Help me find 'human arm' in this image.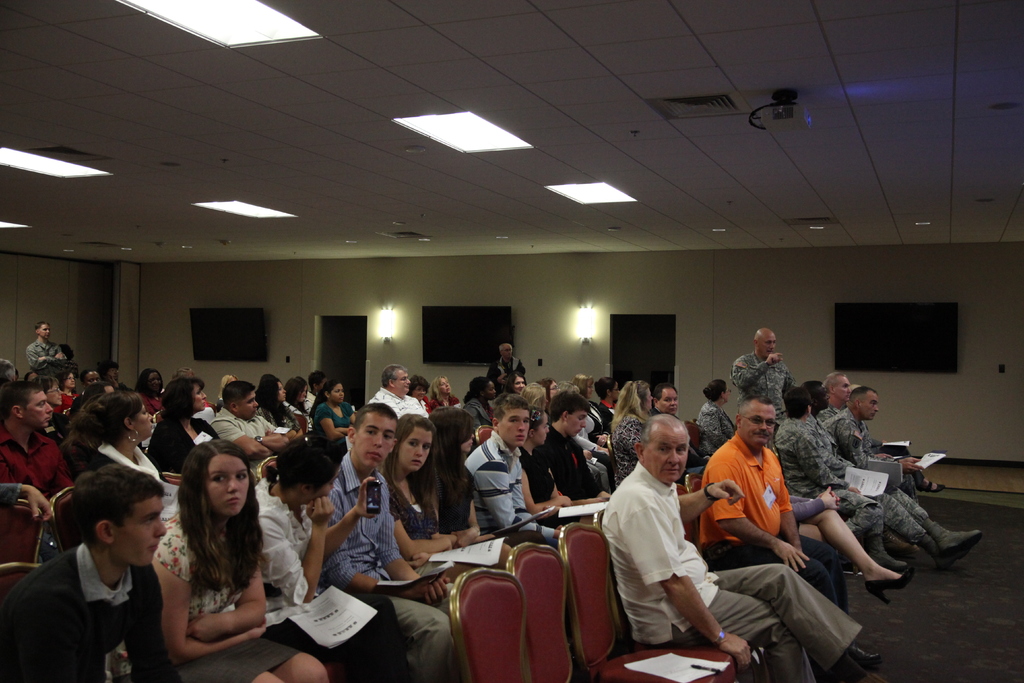
Found it: crop(814, 438, 849, 480).
